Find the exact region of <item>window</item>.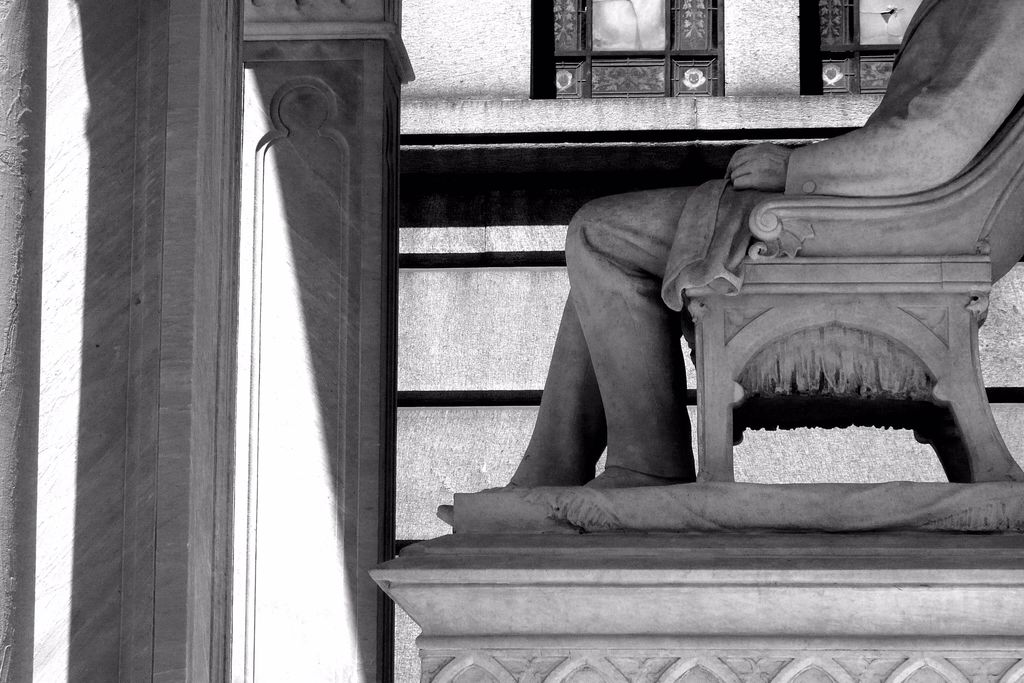
Exact region: box=[529, 0, 727, 97].
